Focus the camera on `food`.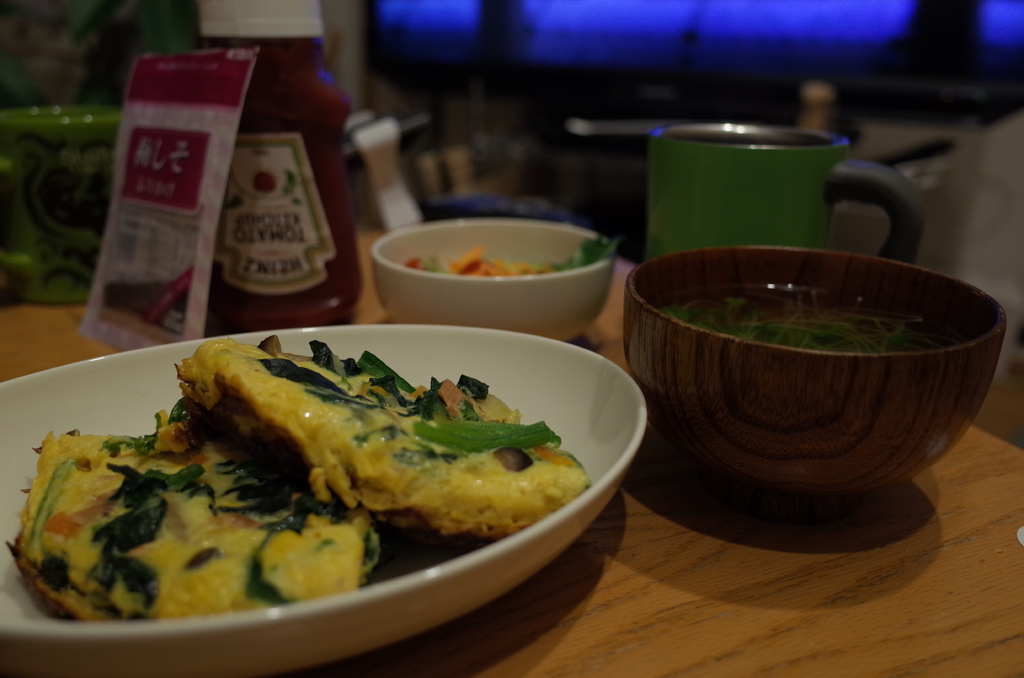
Focus region: box(4, 410, 380, 626).
